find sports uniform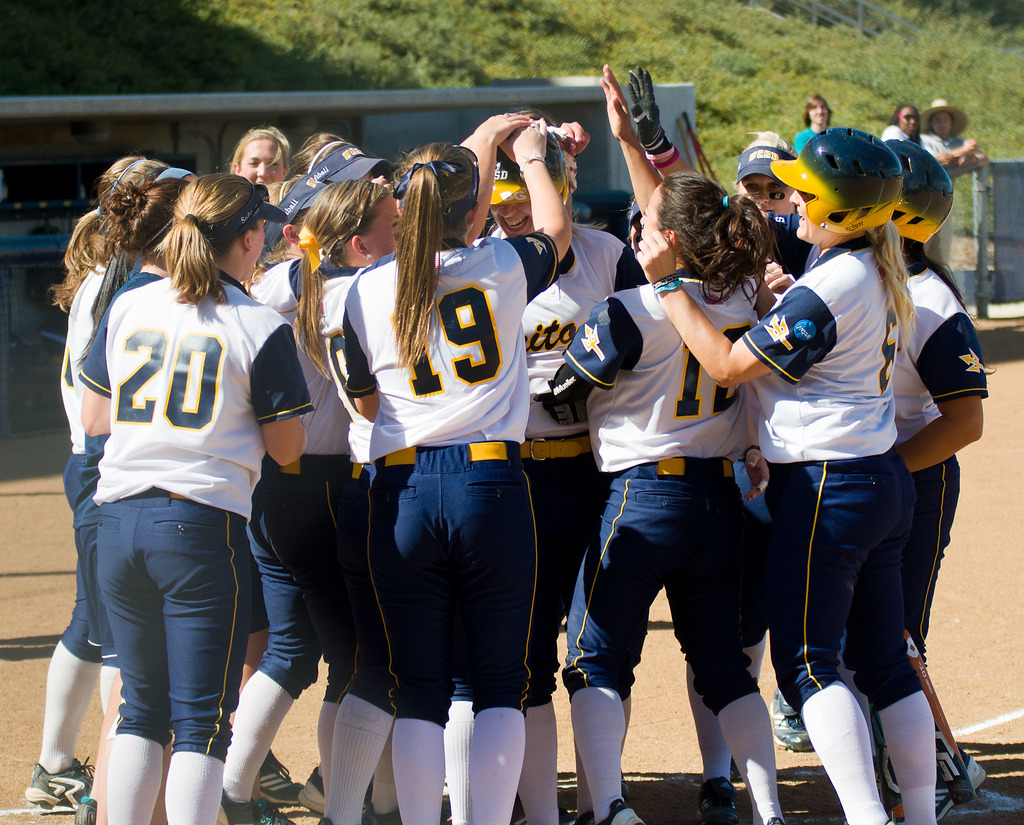
[x1=741, y1=242, x2=935, y2=824]
